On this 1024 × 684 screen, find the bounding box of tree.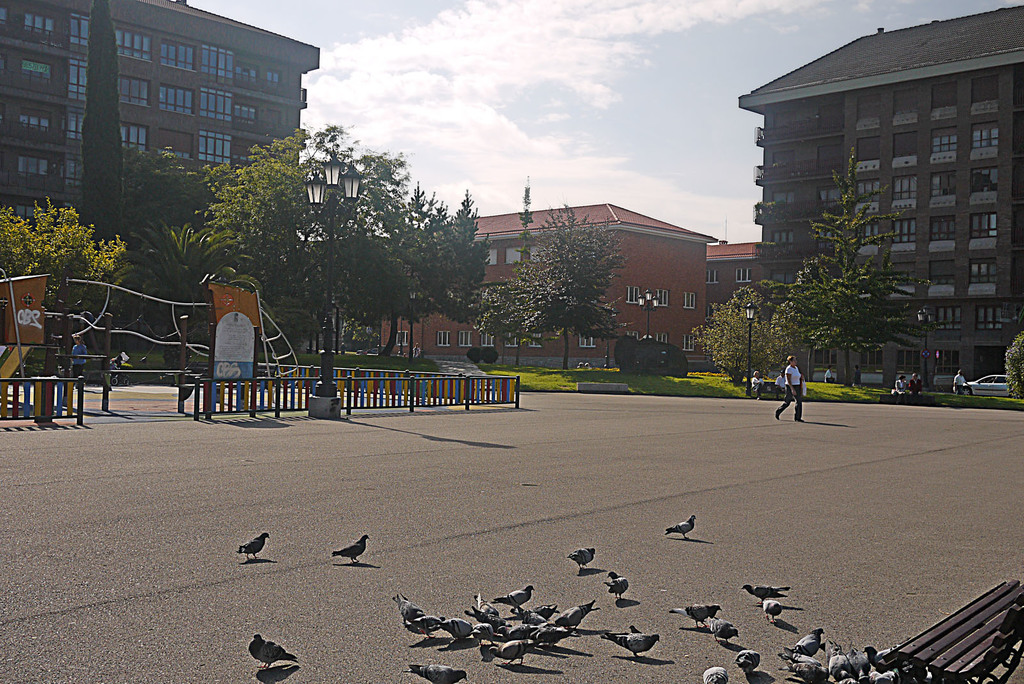
Bounding box: 113,141,229,367.
